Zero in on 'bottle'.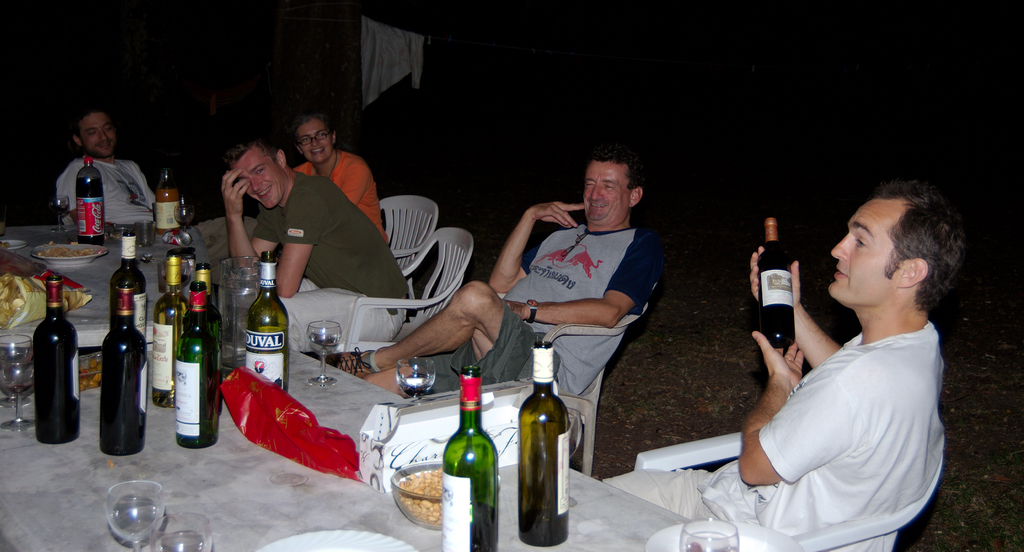
Zeroed in: bbox=[174, 286, 228, 453].
